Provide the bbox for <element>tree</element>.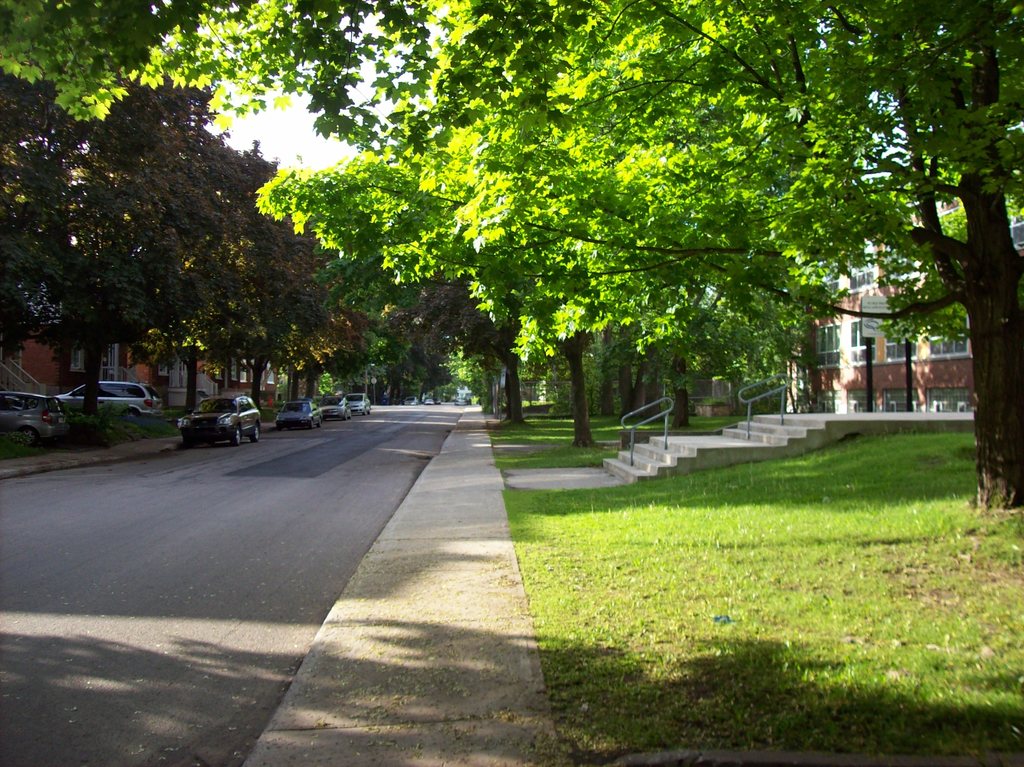
303:250:404:401.
